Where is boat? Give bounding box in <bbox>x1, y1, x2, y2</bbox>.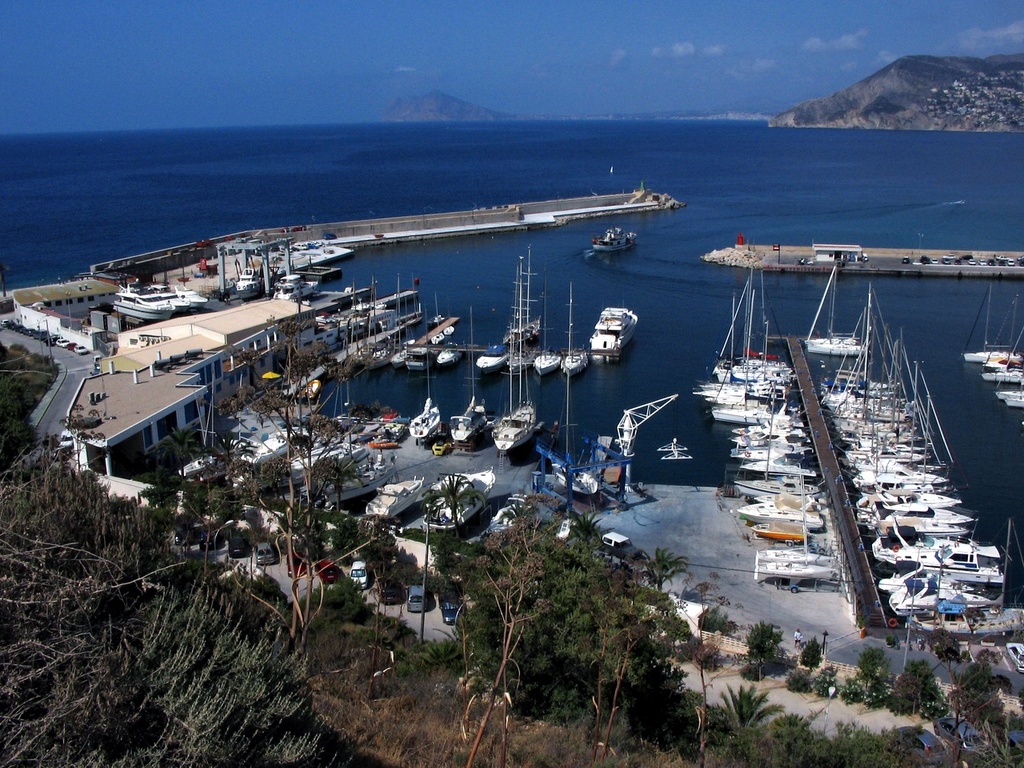
<bbox>475, 344, 510, 374</bbox>.
